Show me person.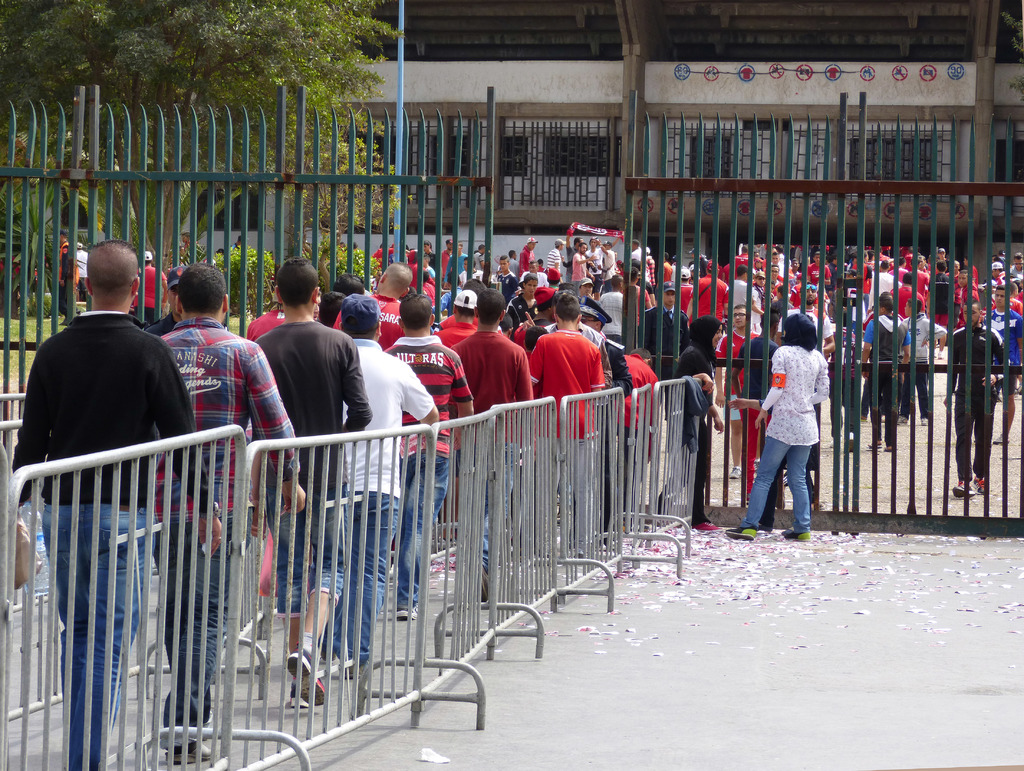
person is here: Rect(517, 232, 538, 277).
